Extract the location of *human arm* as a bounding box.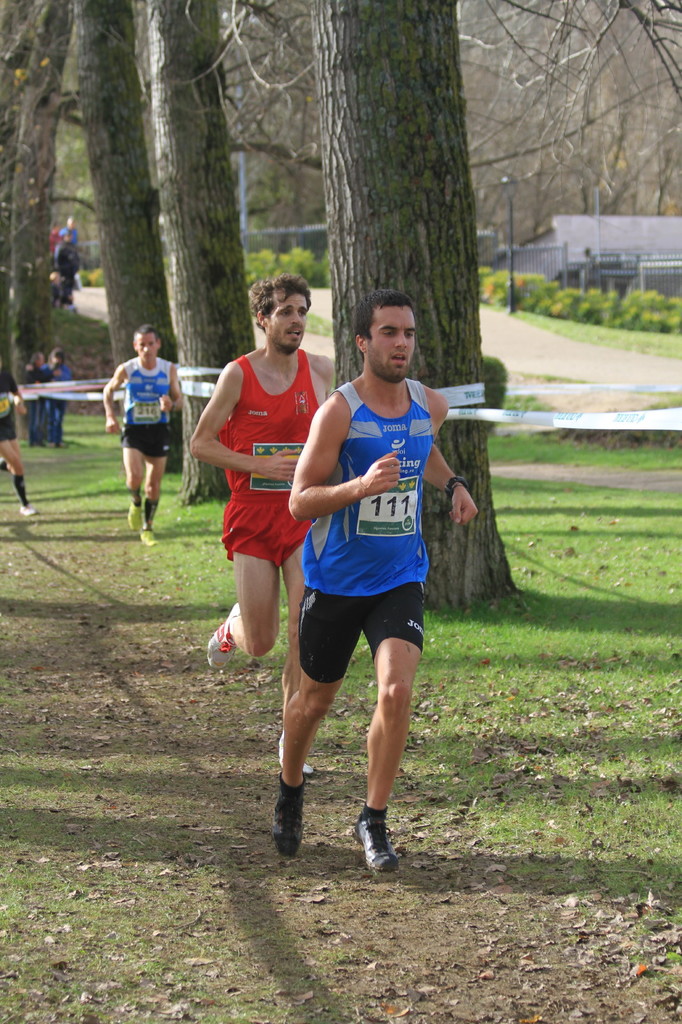
bbox(157, 353, 186, 414).
